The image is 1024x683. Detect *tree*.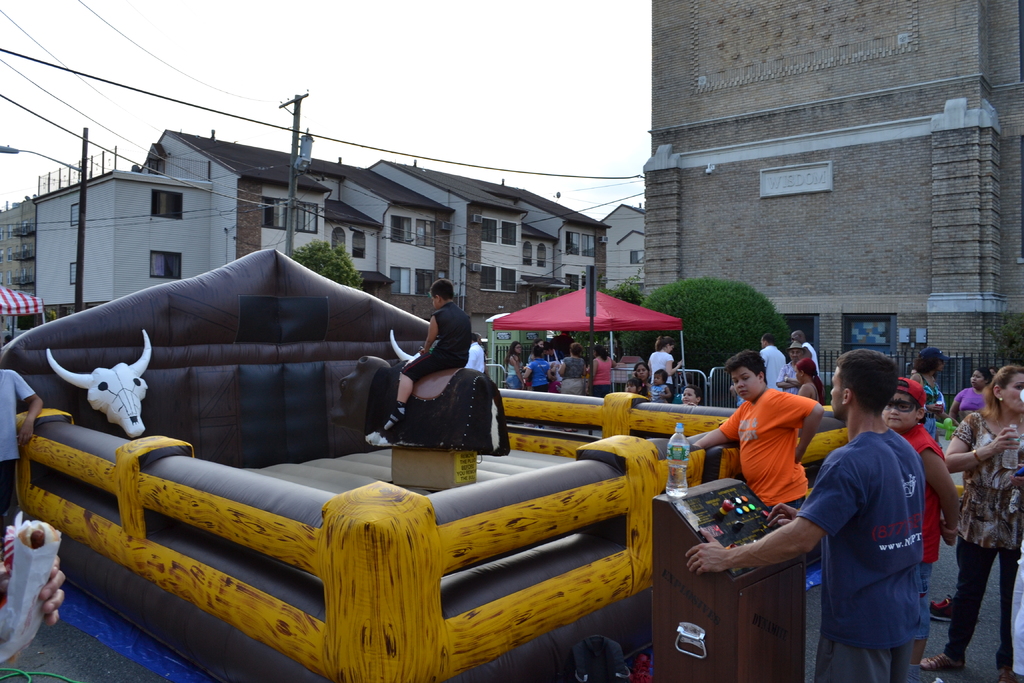
Detection: bbox=[290, 237, 374, 304].
